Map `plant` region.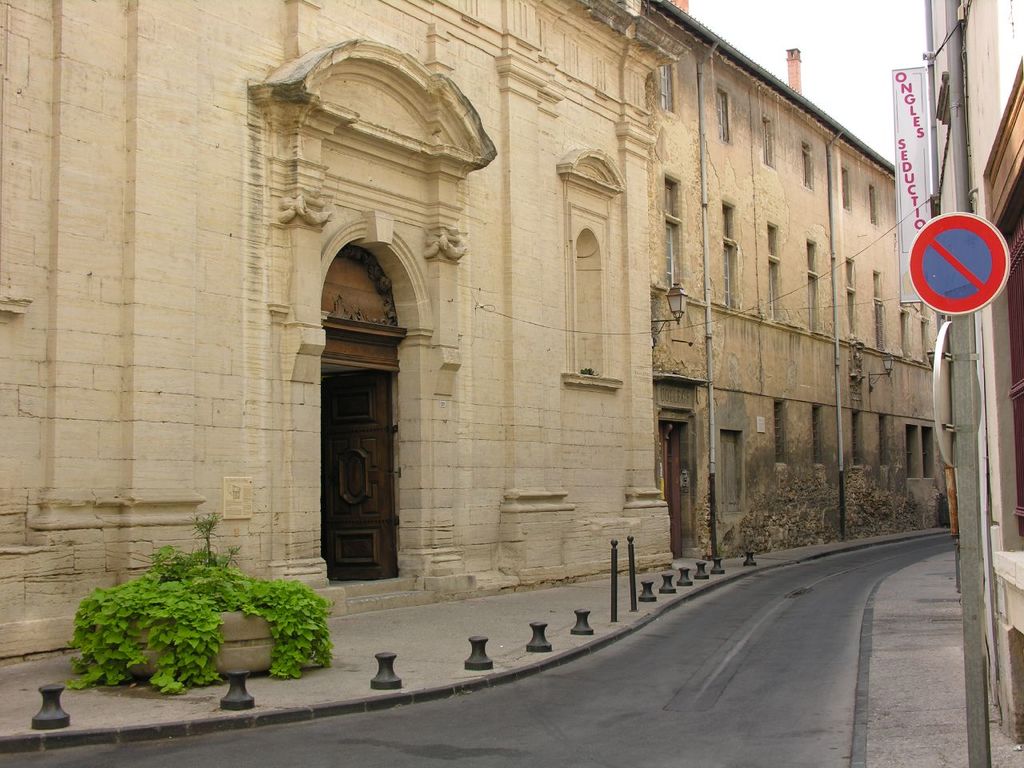
Mapped to box(185, 506, 226, 566).
